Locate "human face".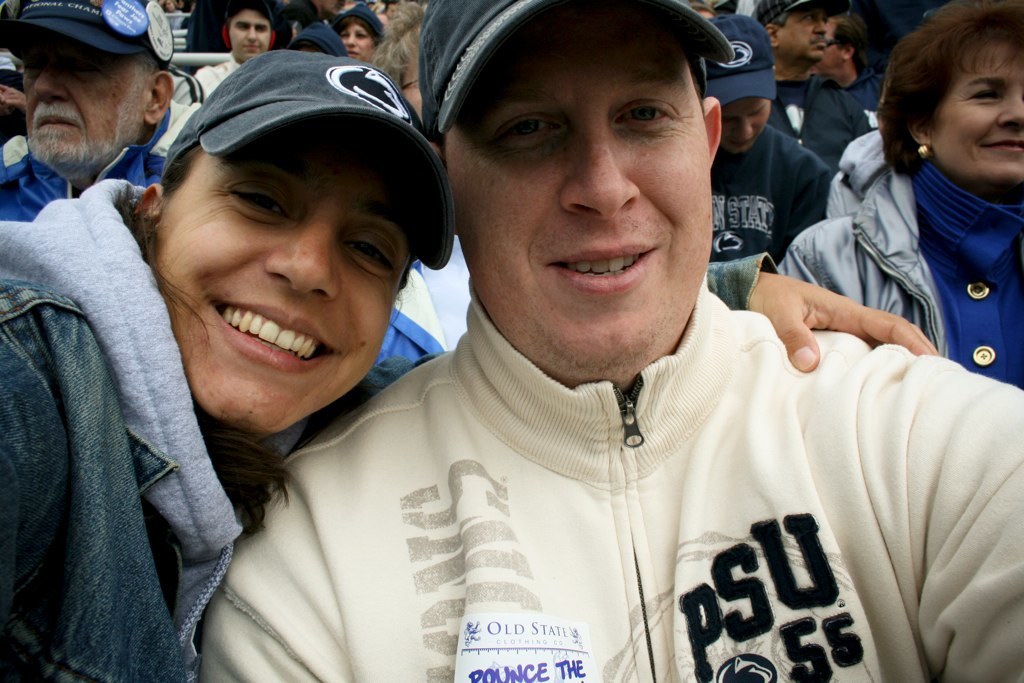
Bounding box: (29,25,166,173).
